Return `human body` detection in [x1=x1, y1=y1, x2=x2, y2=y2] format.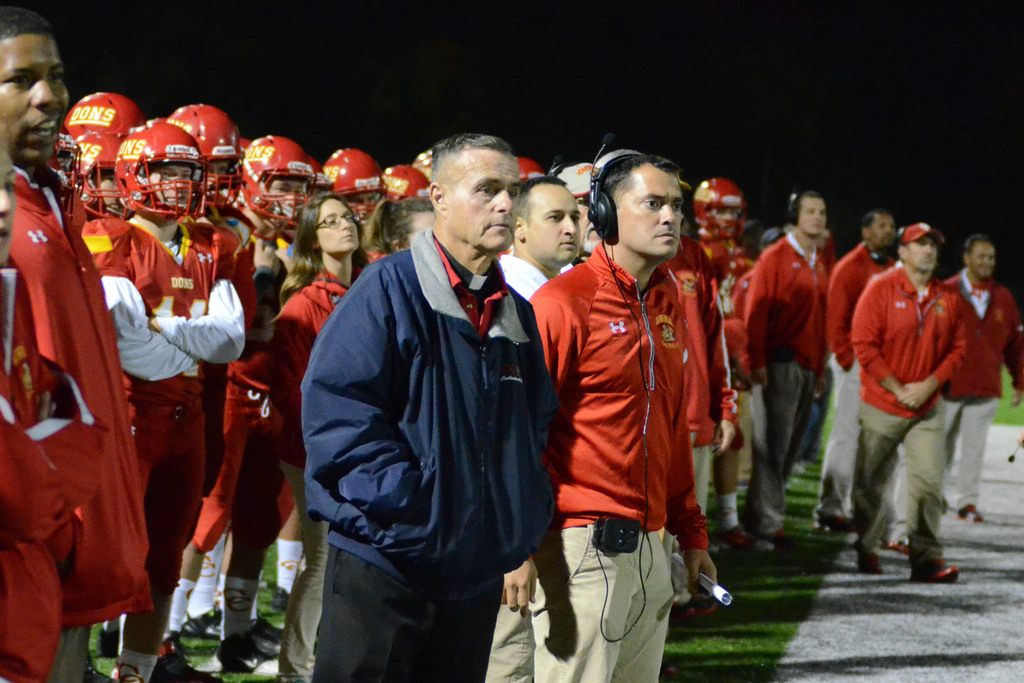
[x1=741, y1=183, x2=833, y2=540].
